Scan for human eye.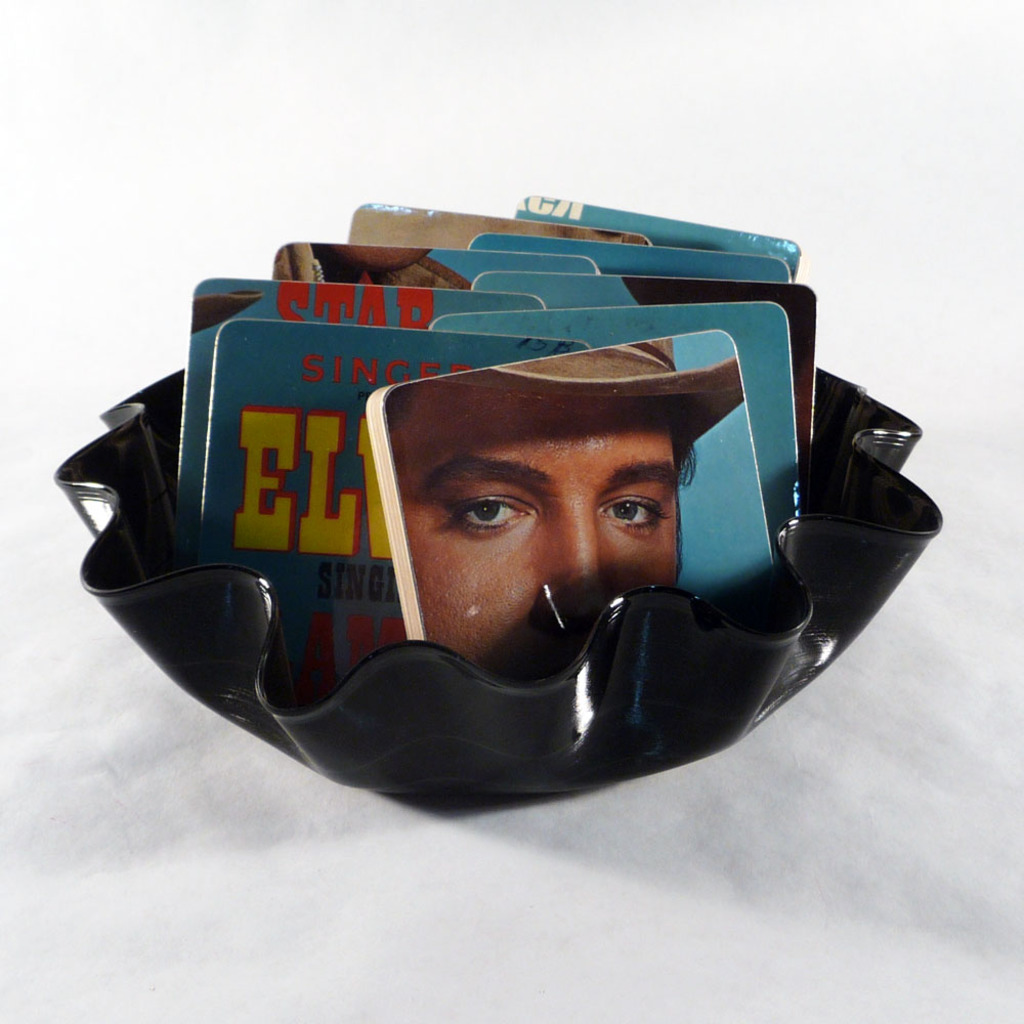
Scan result: 600/484/670/528.
